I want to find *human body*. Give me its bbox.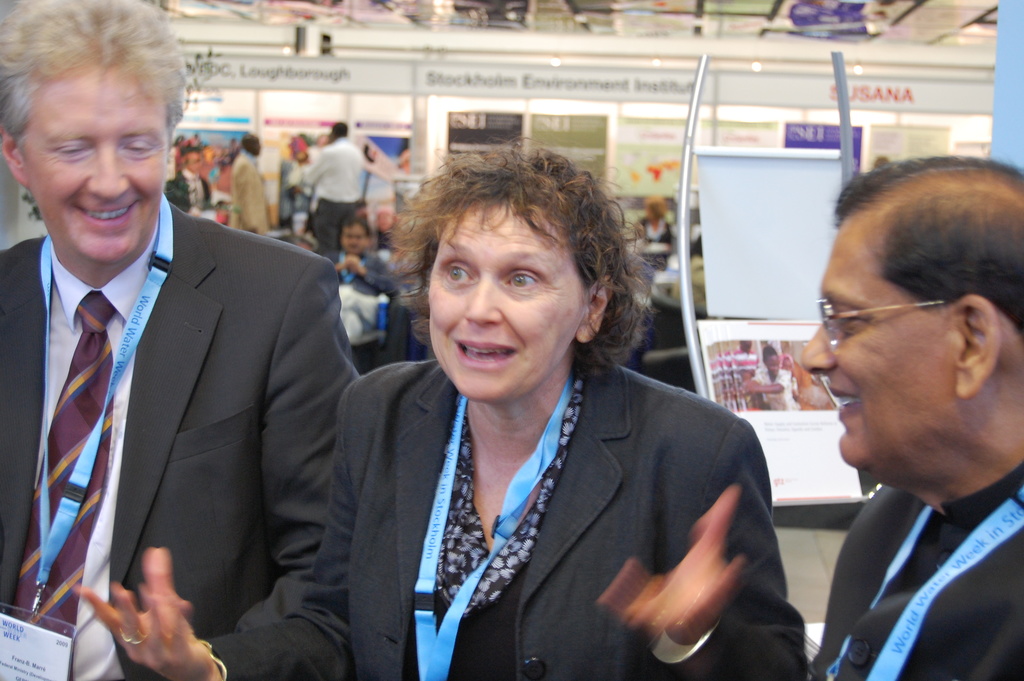
locate(636, 214, 676, 267).
